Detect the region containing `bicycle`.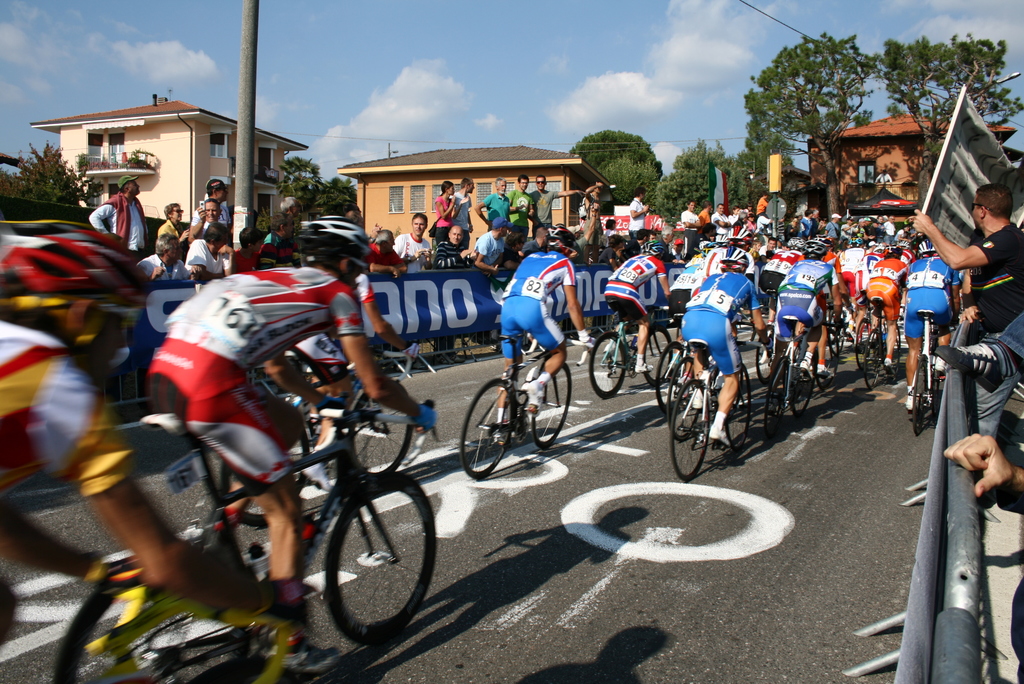
671 349 753 451.
